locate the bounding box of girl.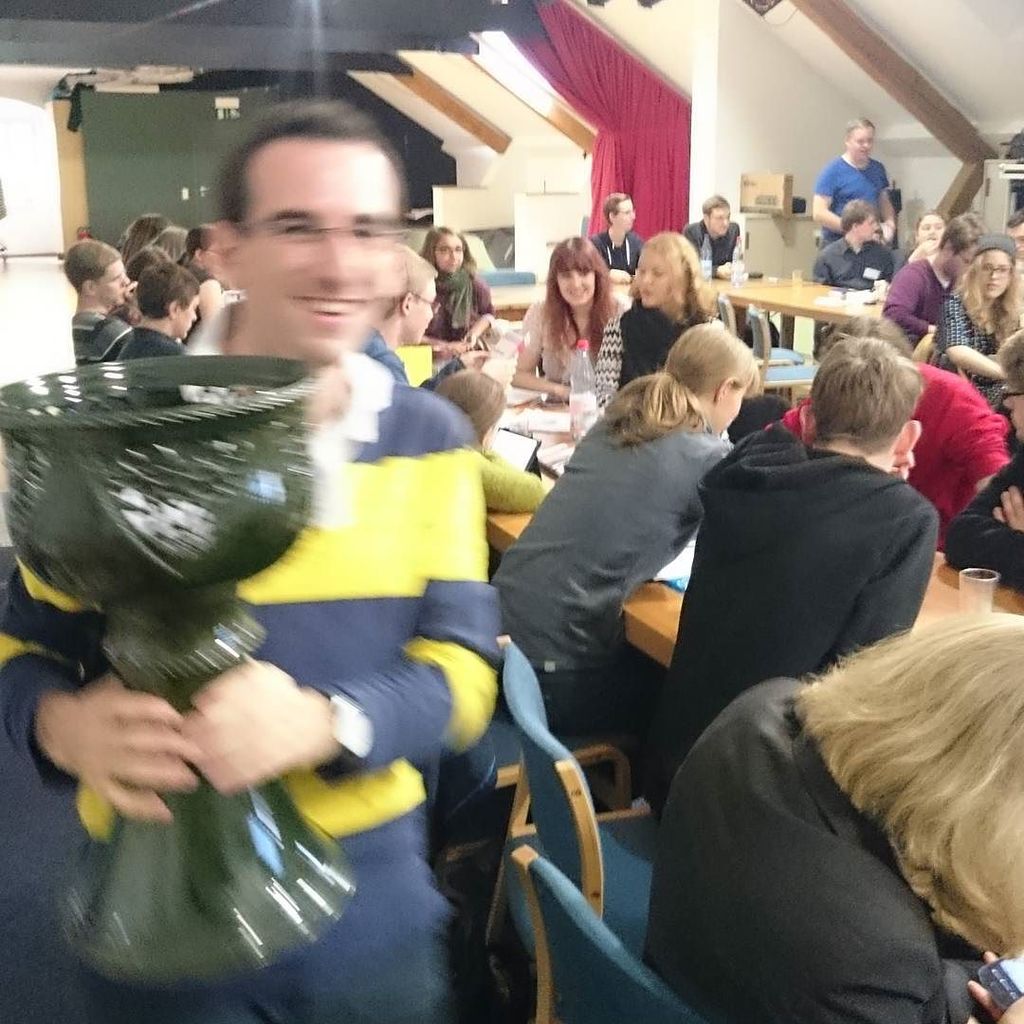
Bounding box: l=590, t=226, r=706, b=416.
